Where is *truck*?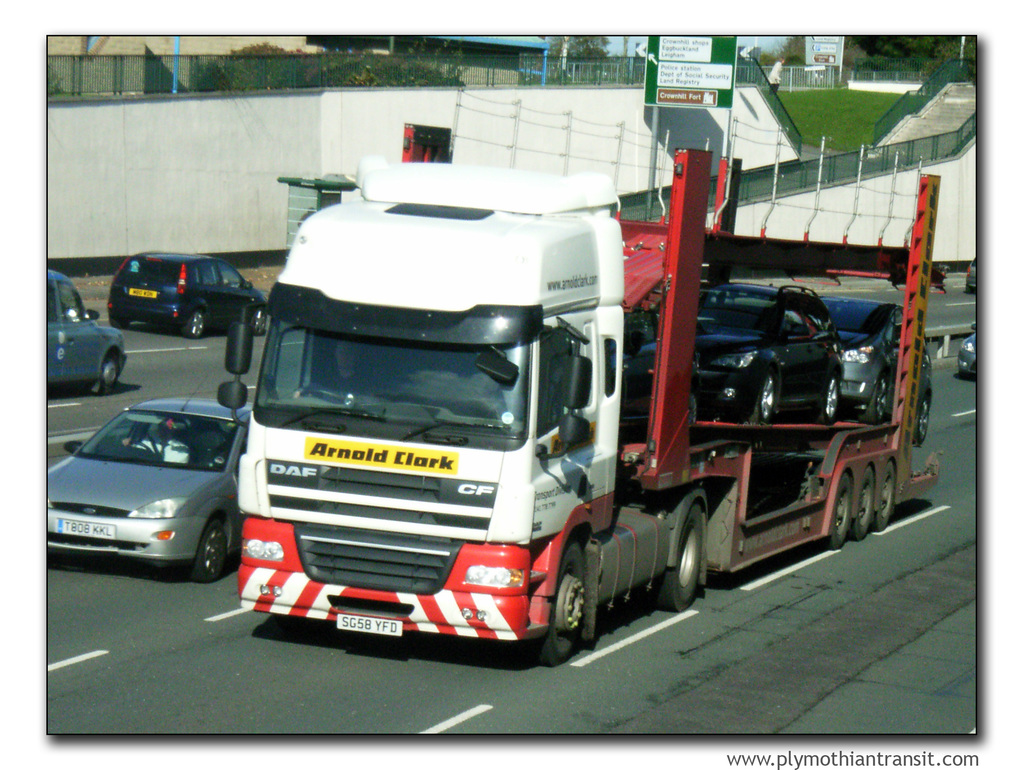
detection(209, 169, 893, 662).
